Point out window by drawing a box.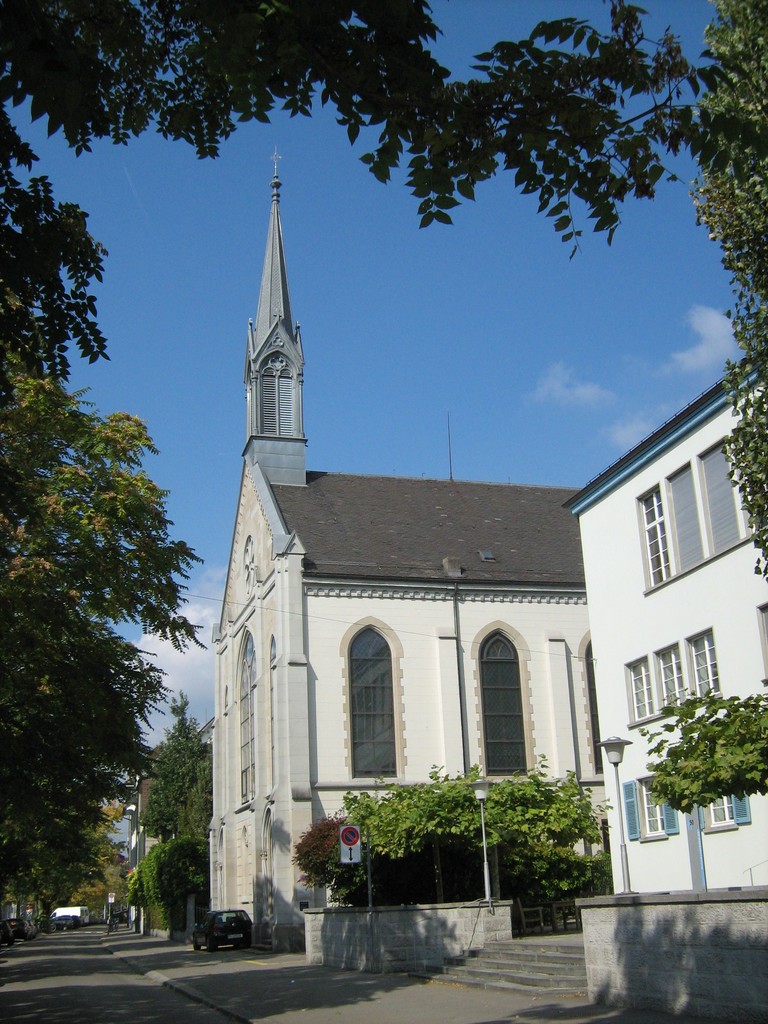
(349,617,406,781).
